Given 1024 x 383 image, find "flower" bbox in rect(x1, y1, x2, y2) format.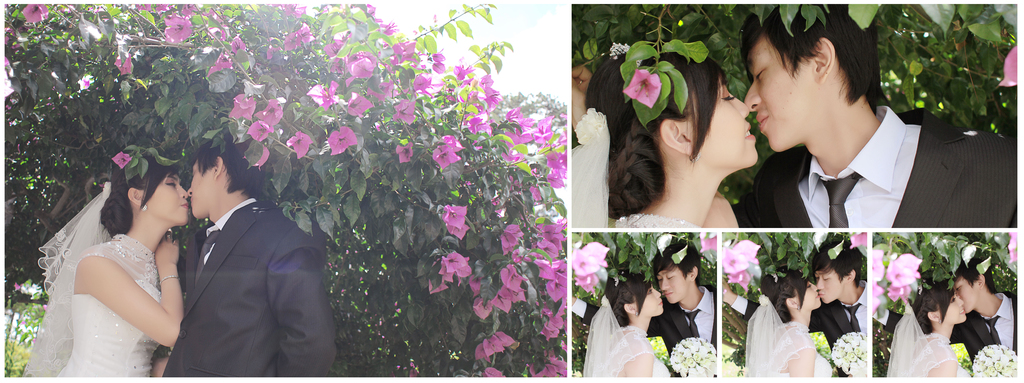
rect(205, 51, 234, 77).
